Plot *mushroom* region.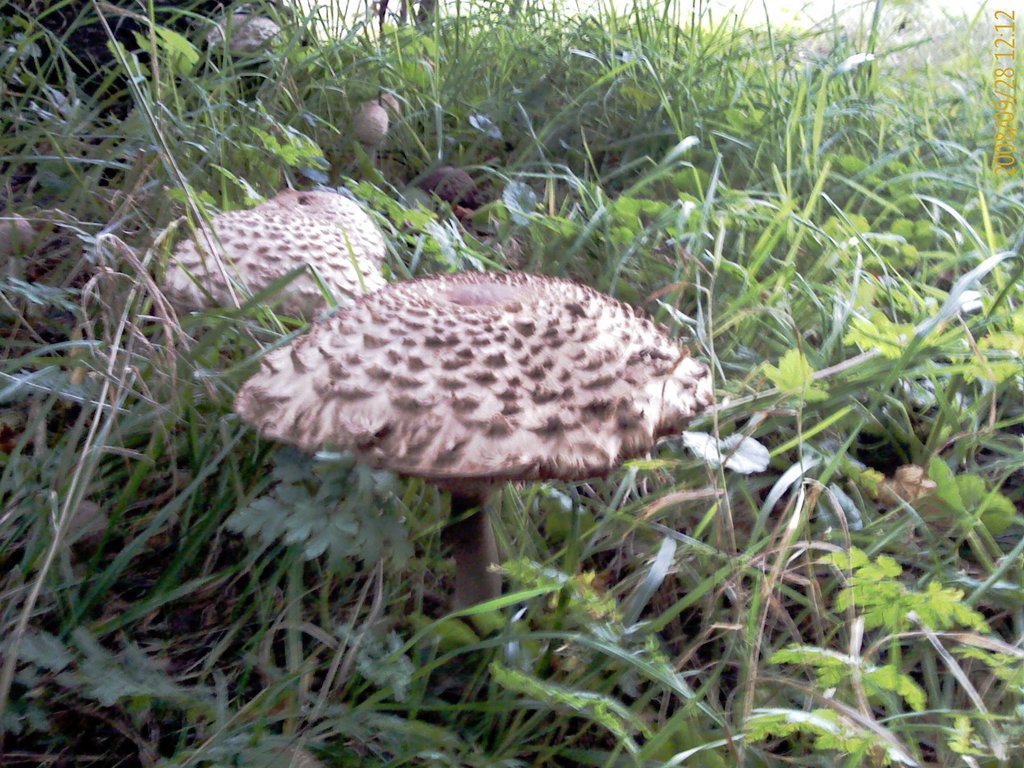
Plotted at {"left": 230, "top": 269, "right": 723, "bottom": 675}.
